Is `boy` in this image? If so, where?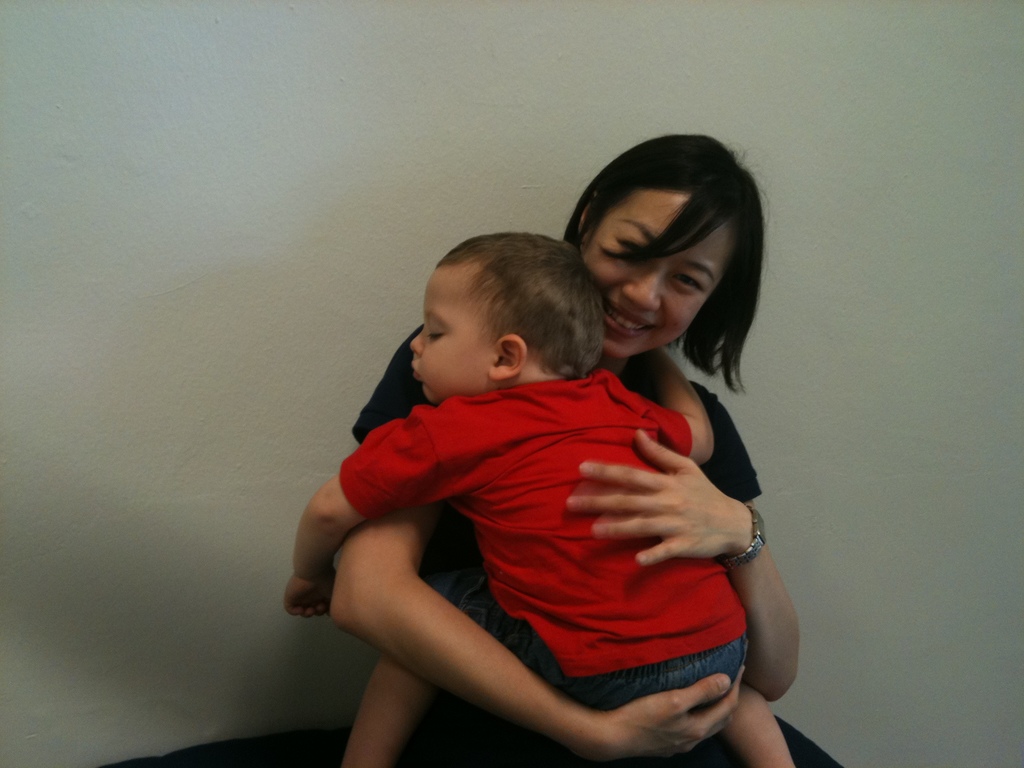
Yes, at detection(276, 229, 797, 767).
